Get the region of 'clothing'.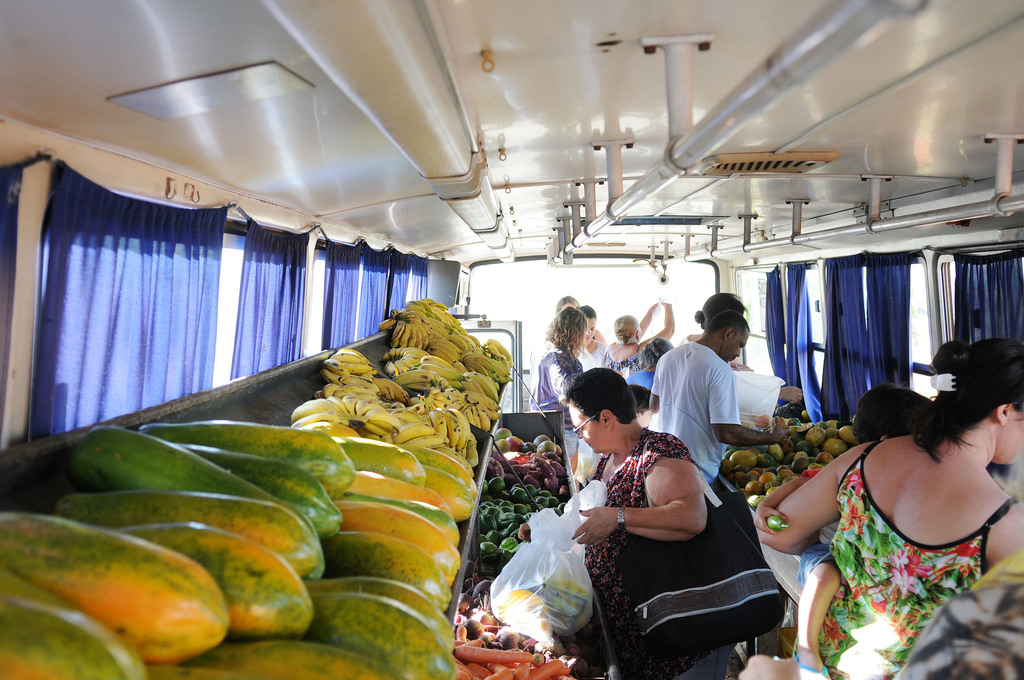
[left=598, top=339, right=648, bottom=375].
